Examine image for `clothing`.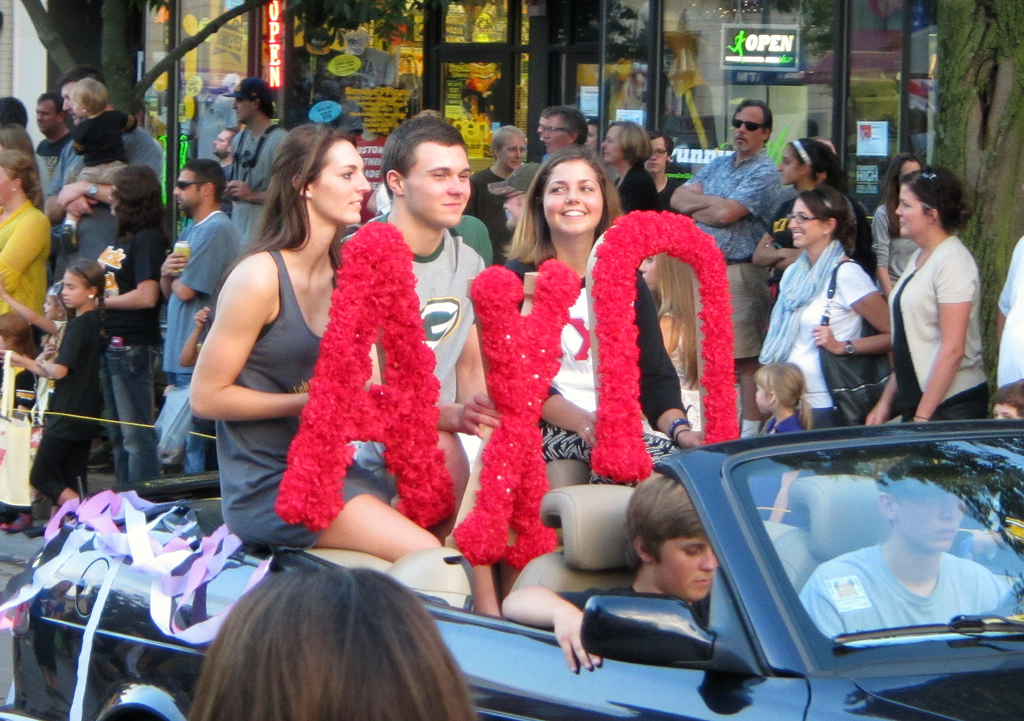
Examination result: (556,593,703,626).
